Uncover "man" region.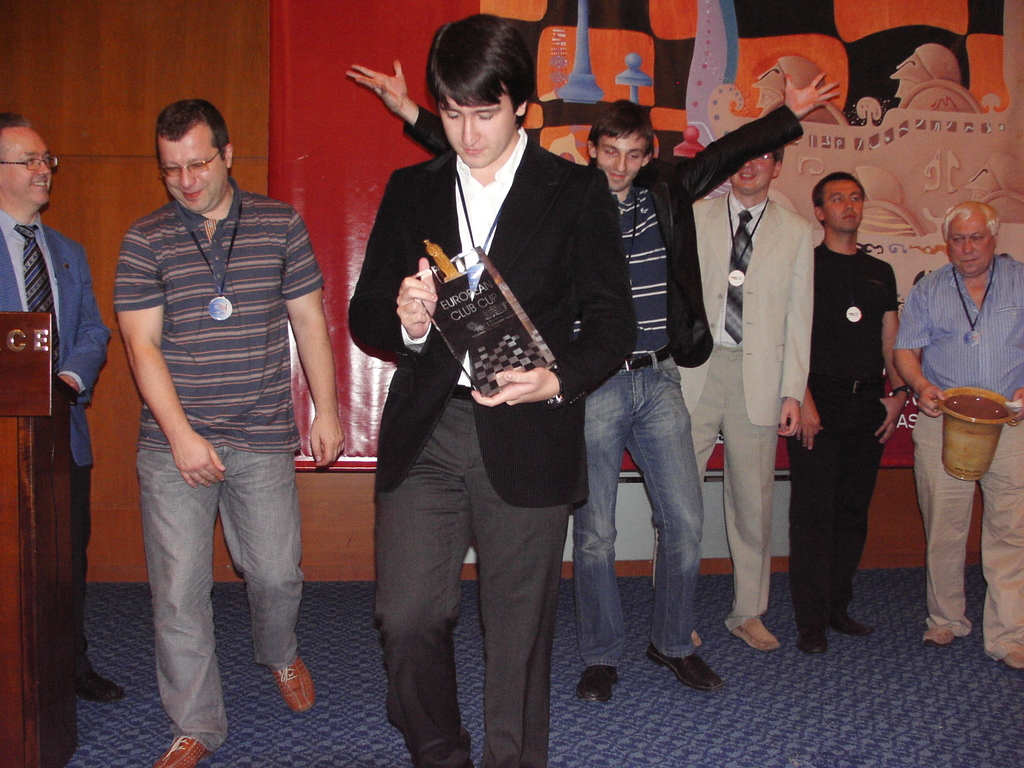
Uncovered: {"left": 346, "top": 69, "right": 840, "bottom": 704}.
